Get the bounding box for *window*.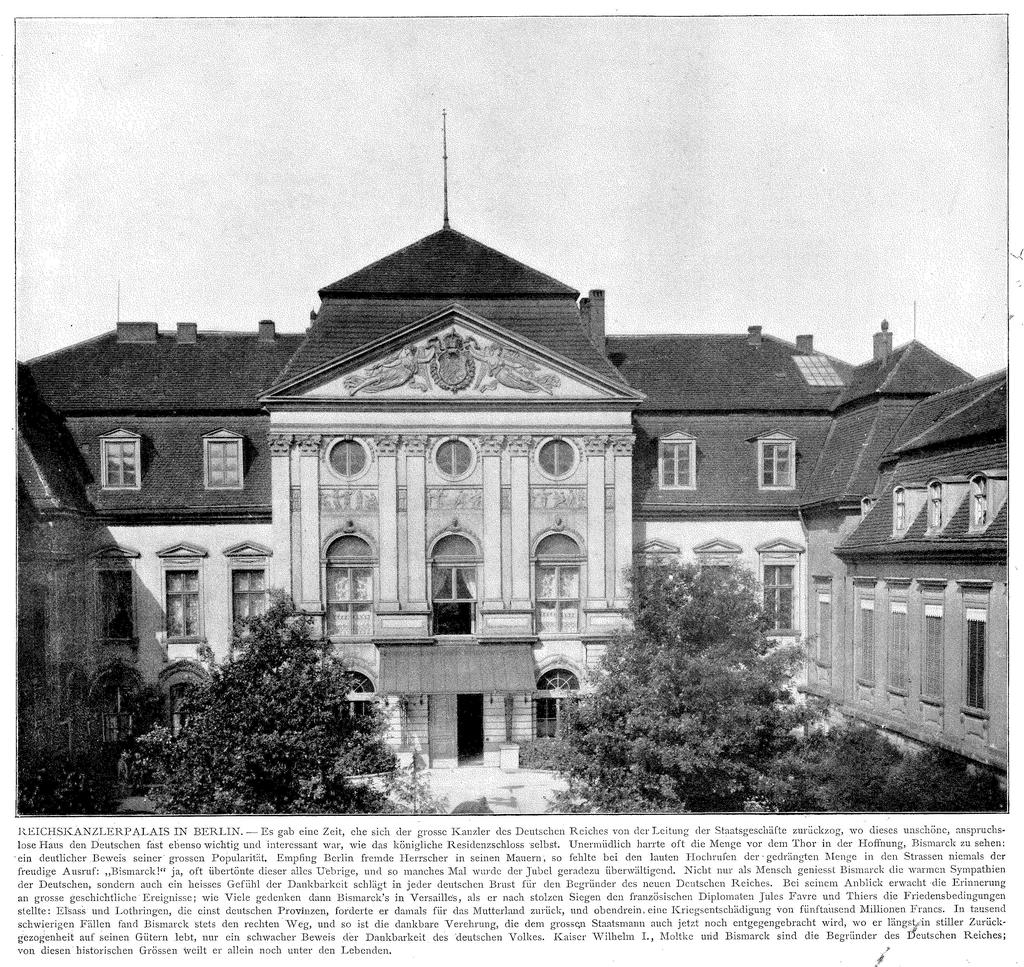
region(852, 578, 876, 699).
